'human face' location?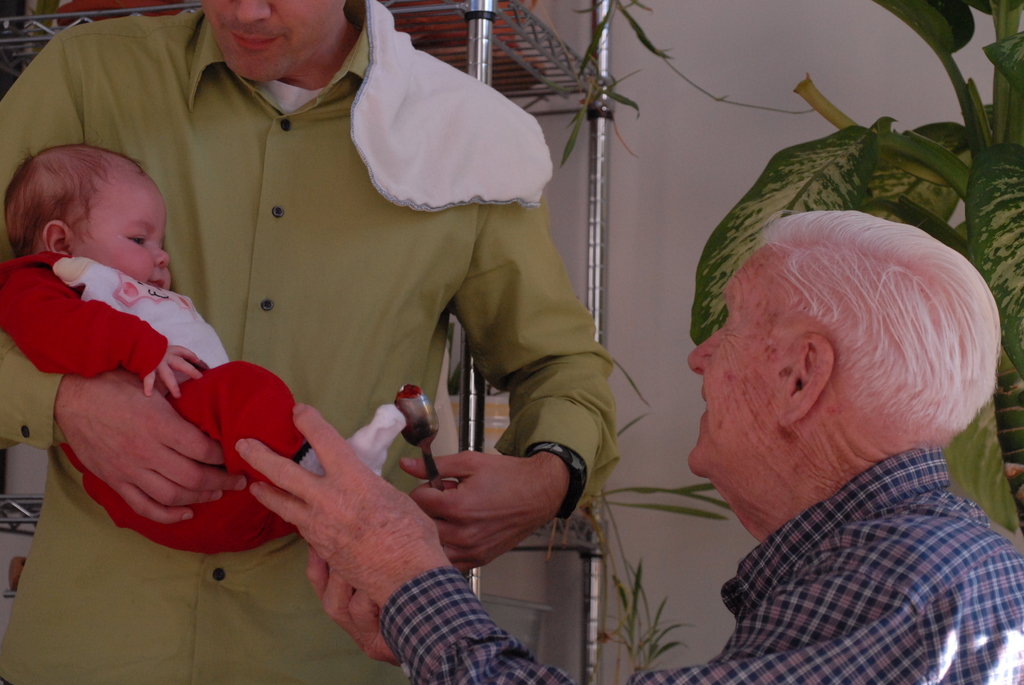
[193, 1, 342, 84]
